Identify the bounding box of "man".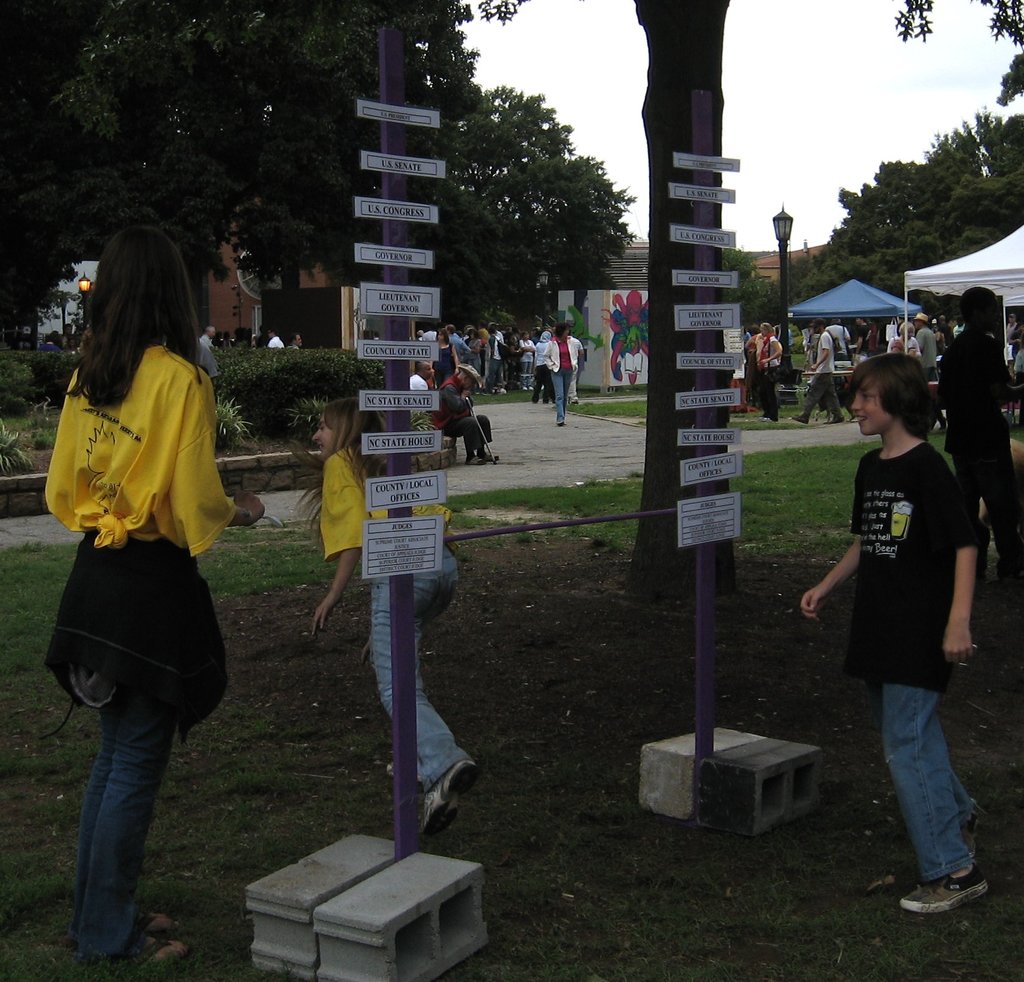
bbox=[743, 329, 751, 344].
